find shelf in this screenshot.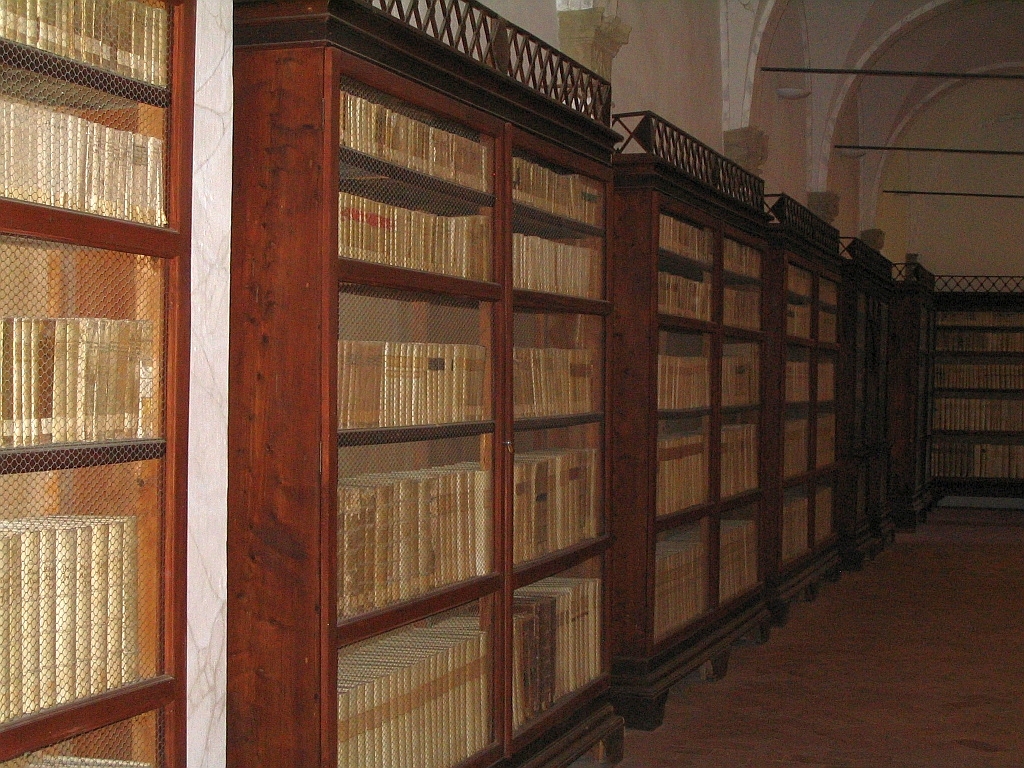
The bounding box for shelf is [926,390,1023,434].
